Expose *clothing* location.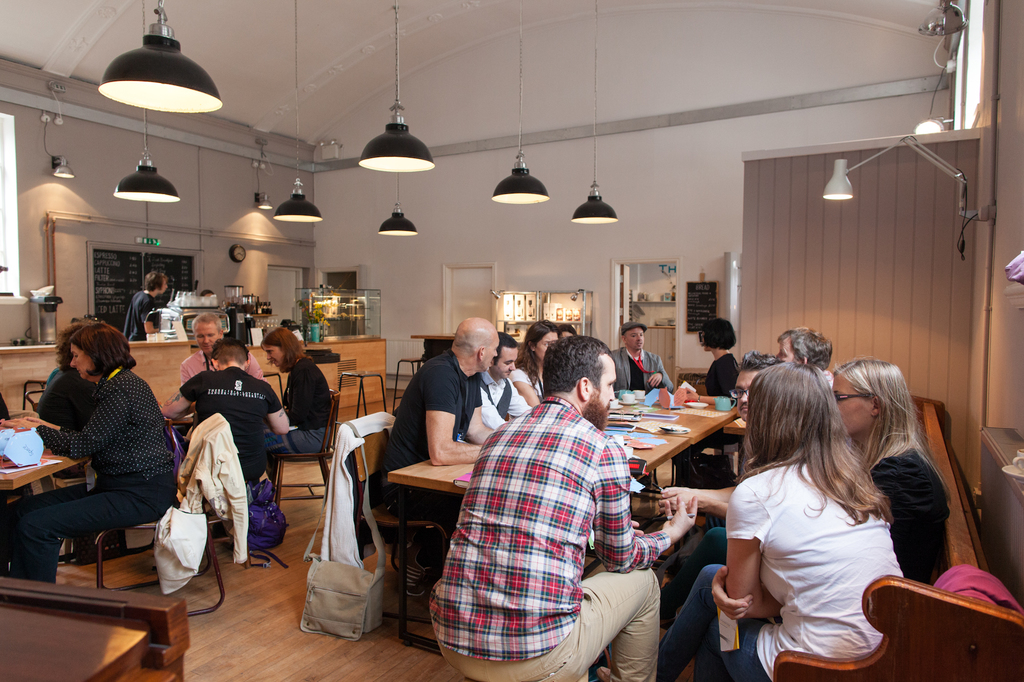
Exposed at <box>657,455,907,681</box>.
